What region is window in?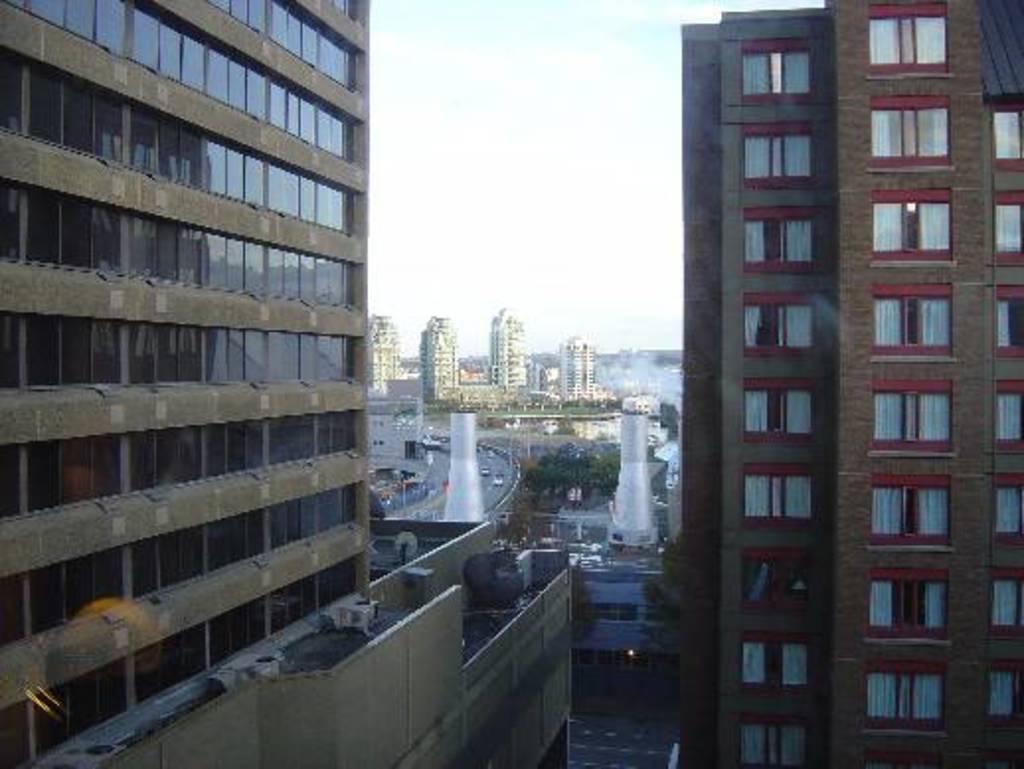
[874,291,949,356].
